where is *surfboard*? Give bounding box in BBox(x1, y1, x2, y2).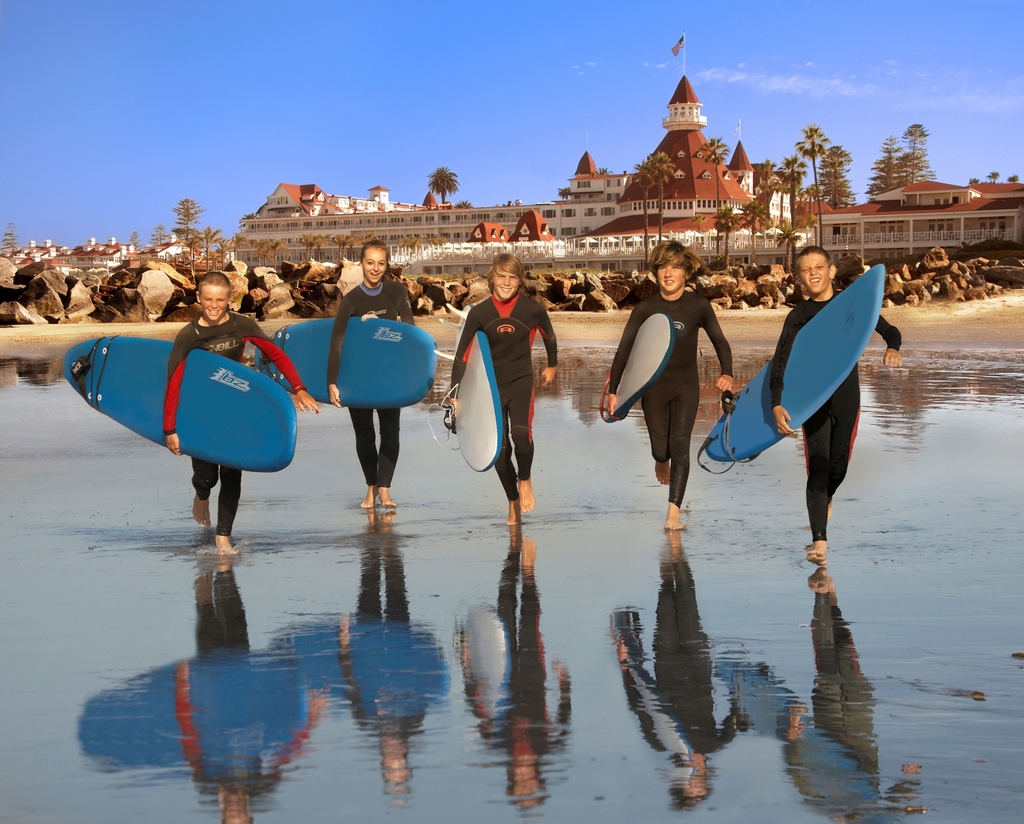
BBox(262, 317, 436, 409).
